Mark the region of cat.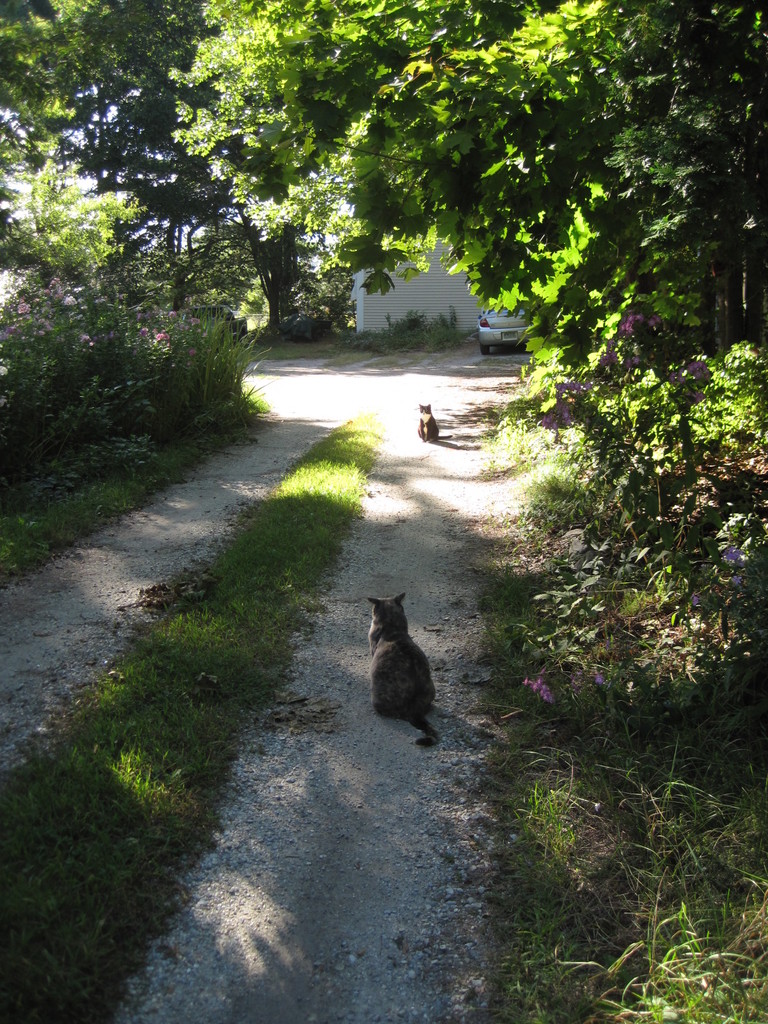
Region: pyautogui.locateOnScreen(369, 595, 436, 751).
